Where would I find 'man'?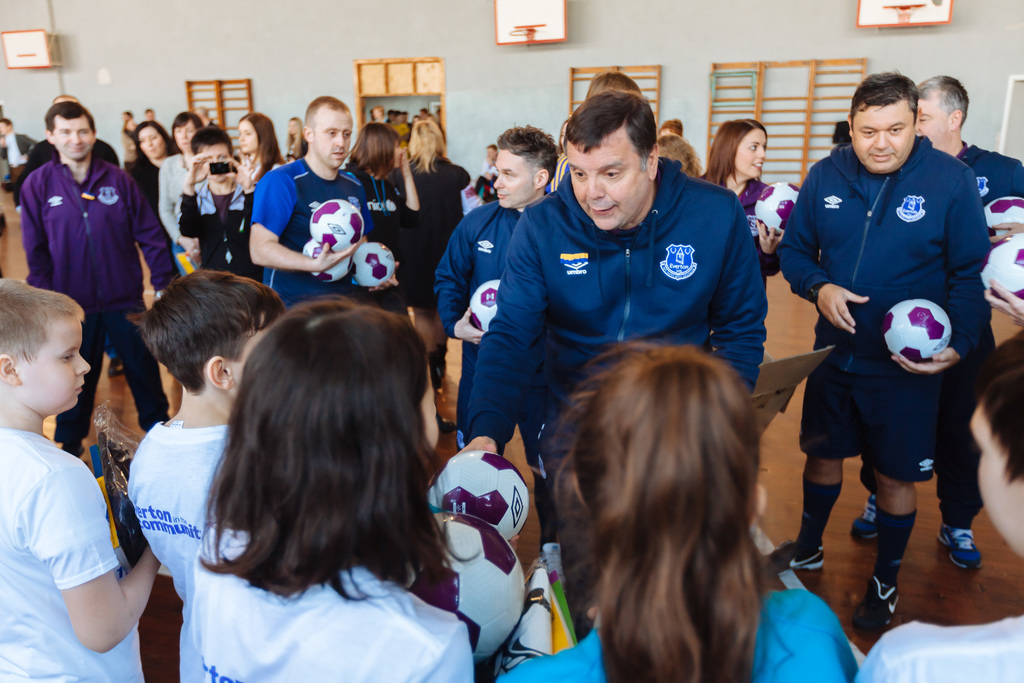
At 452, 92, 763, 573.
